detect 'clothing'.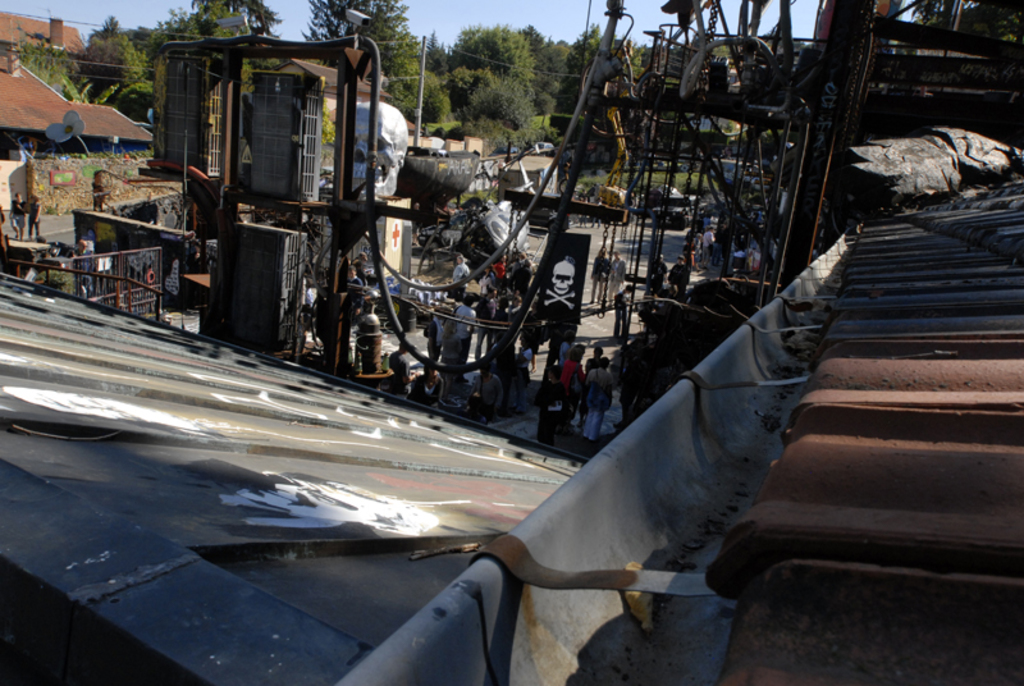
Detected at l=453, t=306, r=475, b=363.
